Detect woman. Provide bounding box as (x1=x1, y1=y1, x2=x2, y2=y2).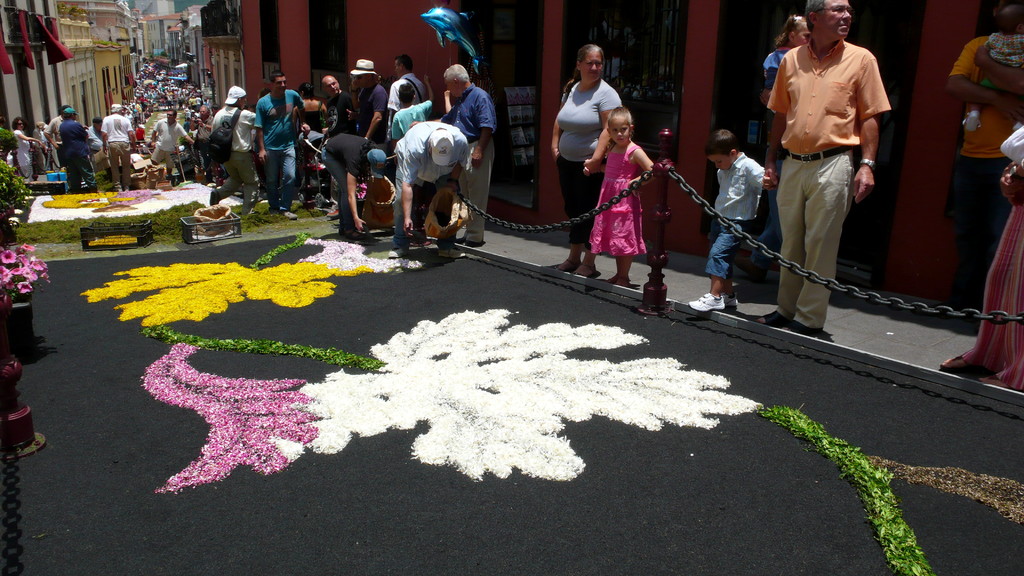
(x1=554, y1=44, x2=625, y2=277).
